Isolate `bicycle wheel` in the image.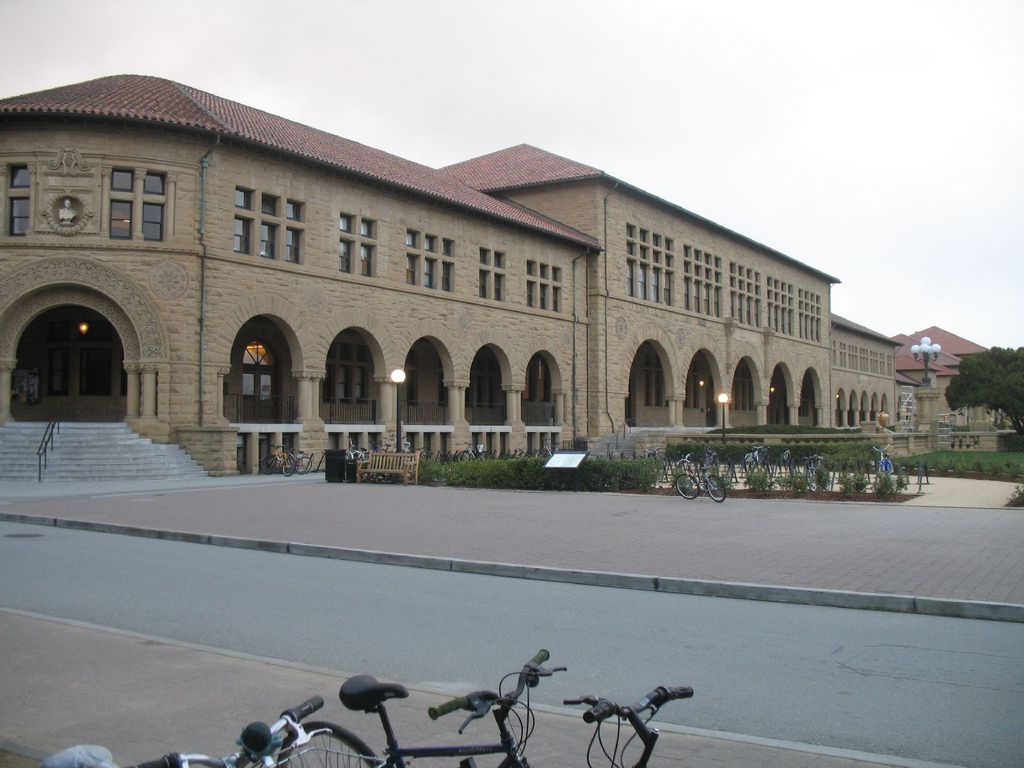
Isolated region: (left=295, top=456, right=313, bottom=472).
